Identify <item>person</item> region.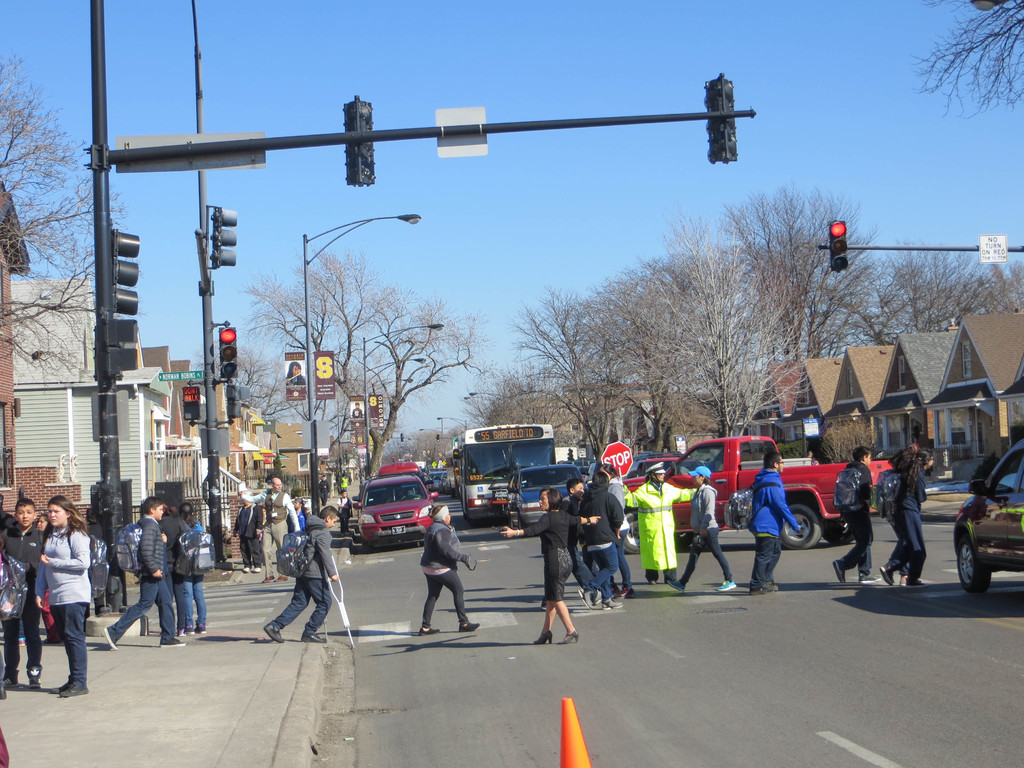
Region: [x1=34, y1=512, x2=50, y2=532].
